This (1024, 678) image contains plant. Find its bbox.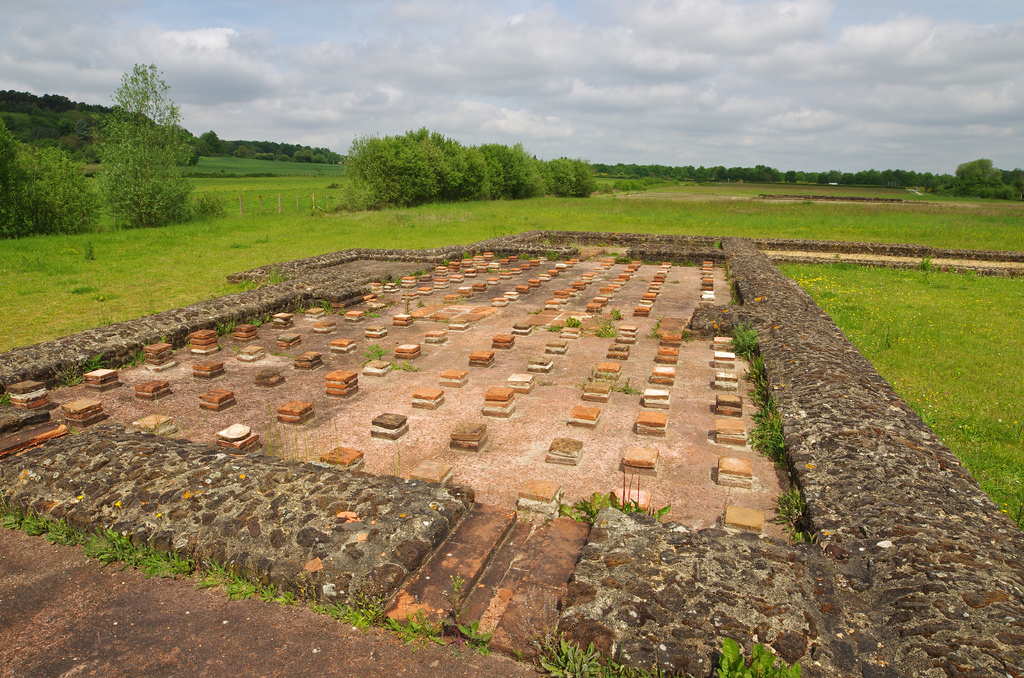
<region>605, 306, 621, 330</region>.
